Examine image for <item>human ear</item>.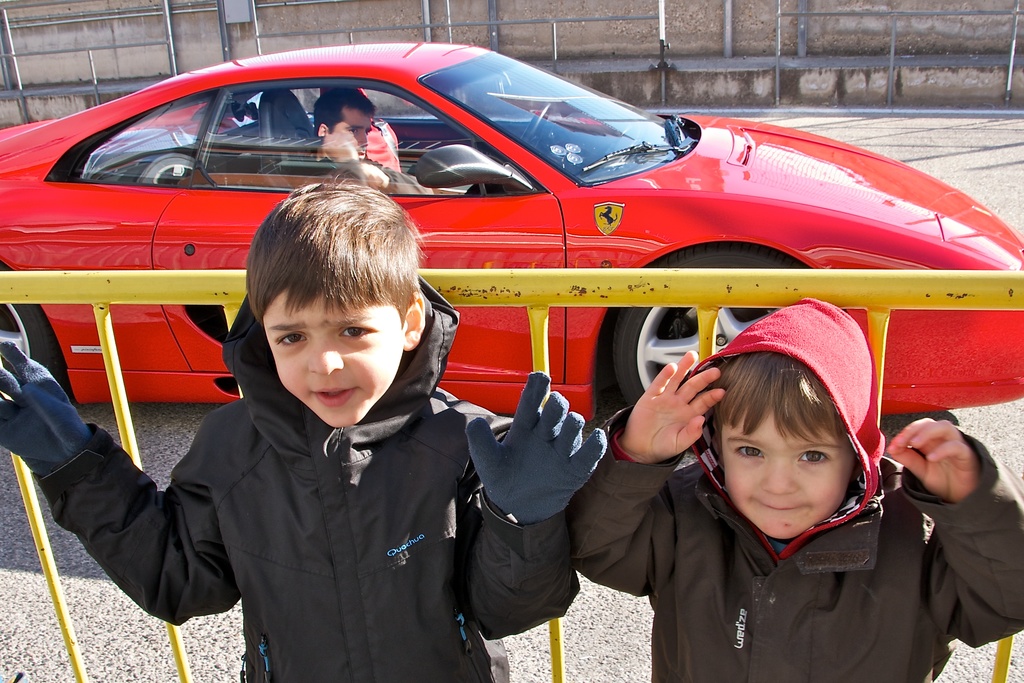
Examination result: {"x1": 401, "y1": 288, "x2": 425, "y2": 349}.
